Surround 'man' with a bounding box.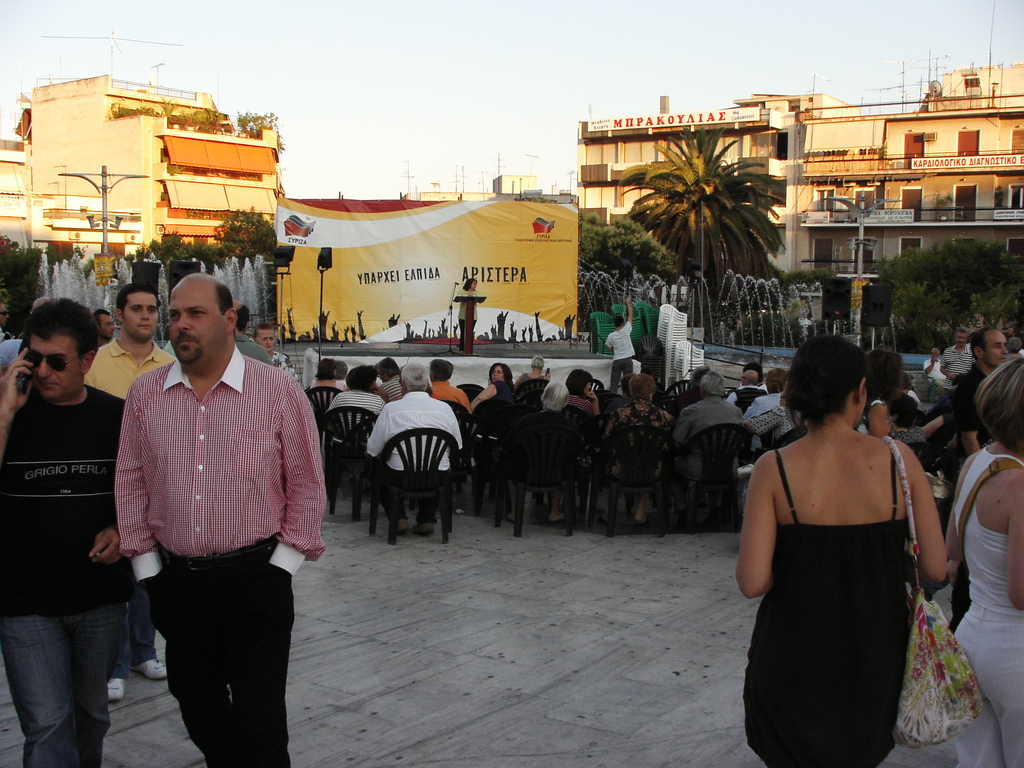
bbox=[609, 298, 636, 394].
